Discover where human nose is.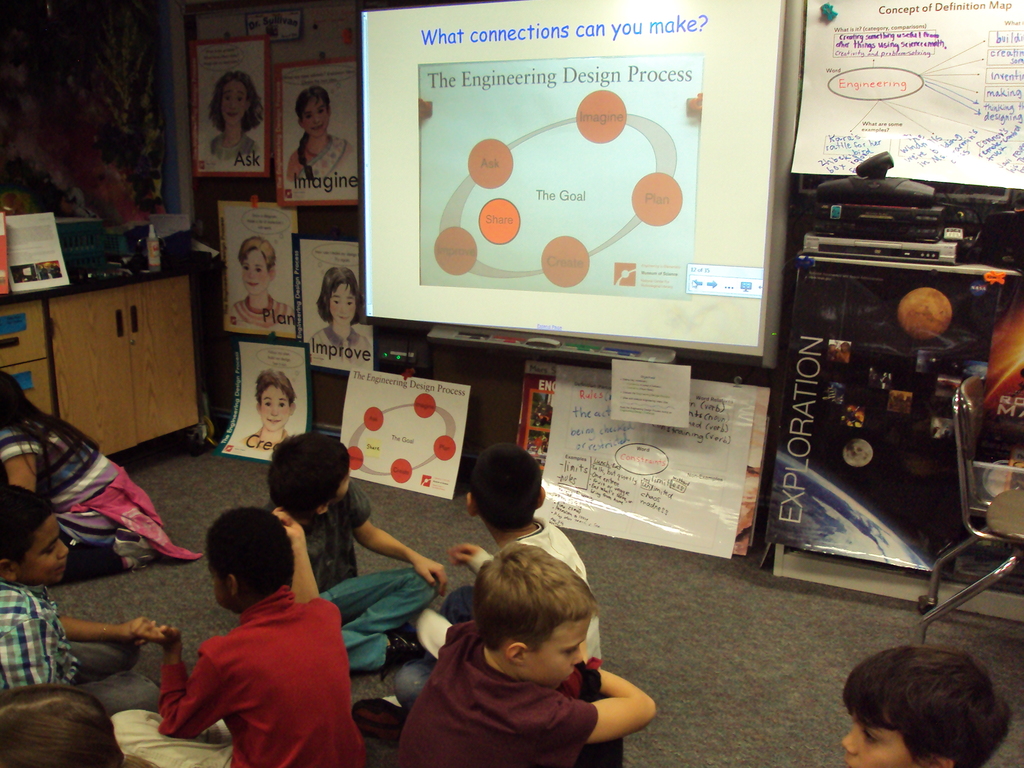
Discovered at crop(338, 303, 350, 312).
